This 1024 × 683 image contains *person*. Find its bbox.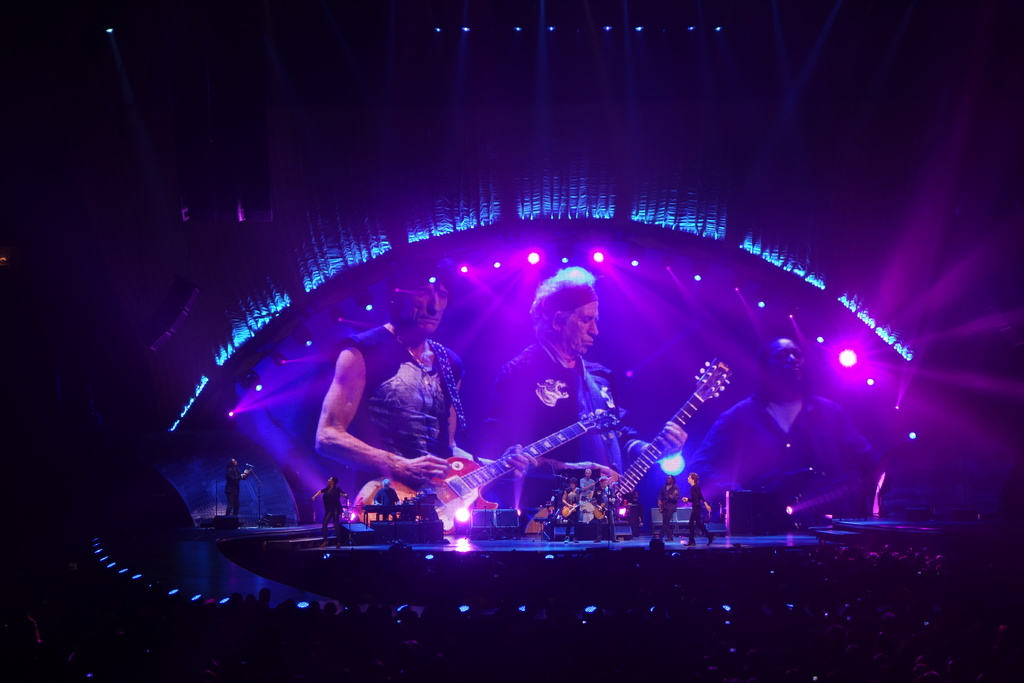
373 478 403 522.
